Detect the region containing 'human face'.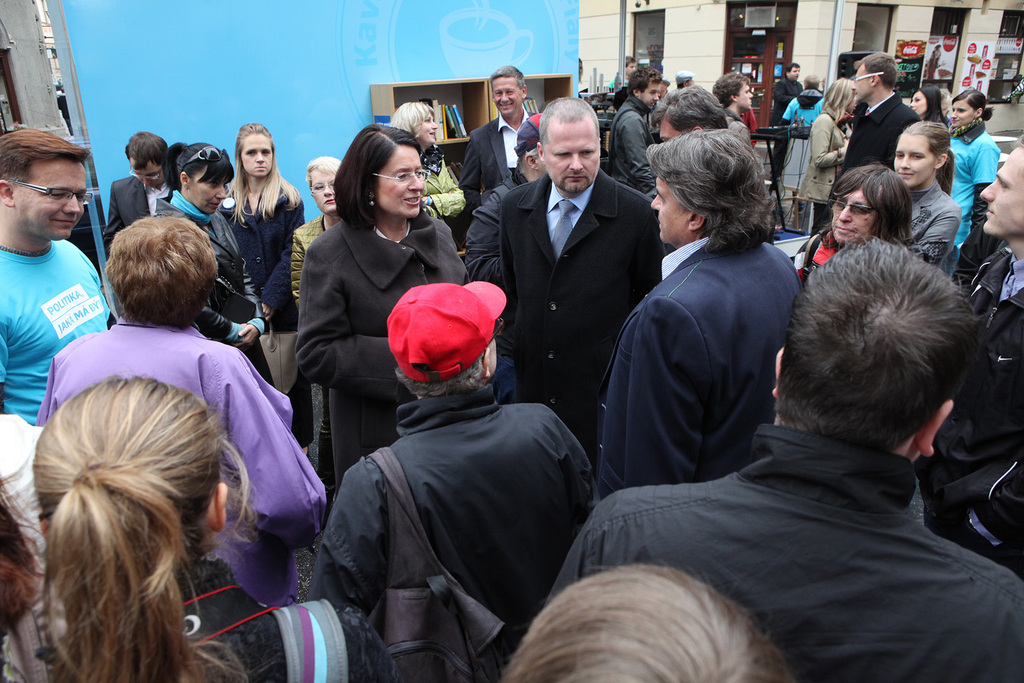
(978, 142, 1023, 236).
